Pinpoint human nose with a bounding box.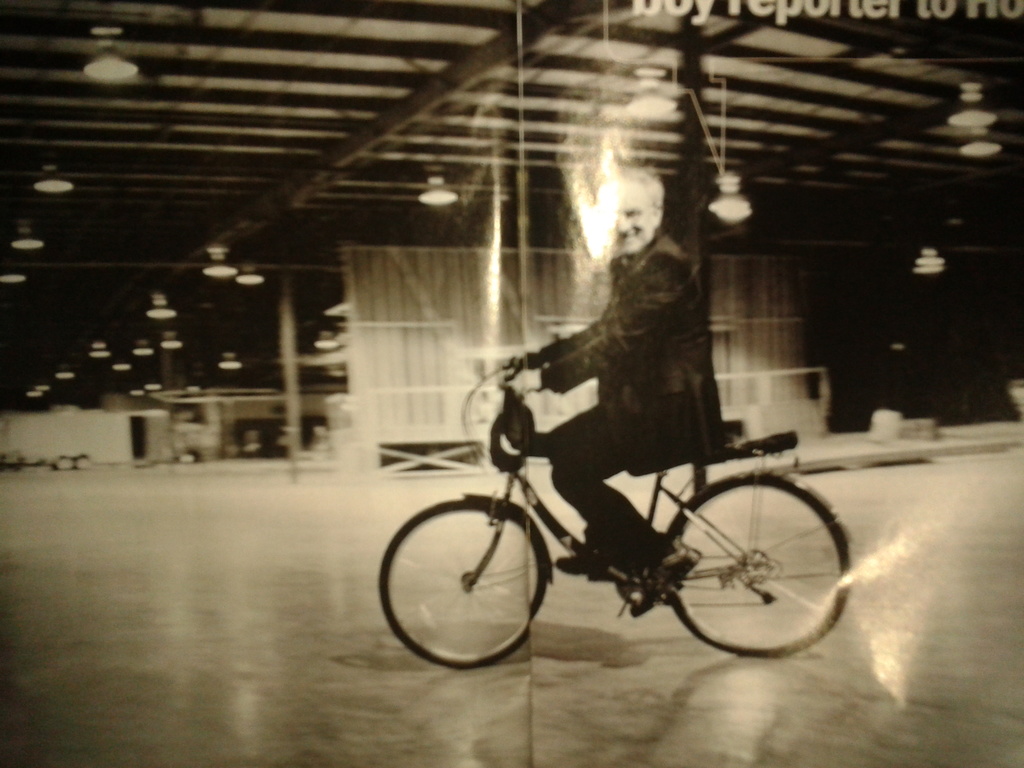
box=[612, 217, 632, 230].
